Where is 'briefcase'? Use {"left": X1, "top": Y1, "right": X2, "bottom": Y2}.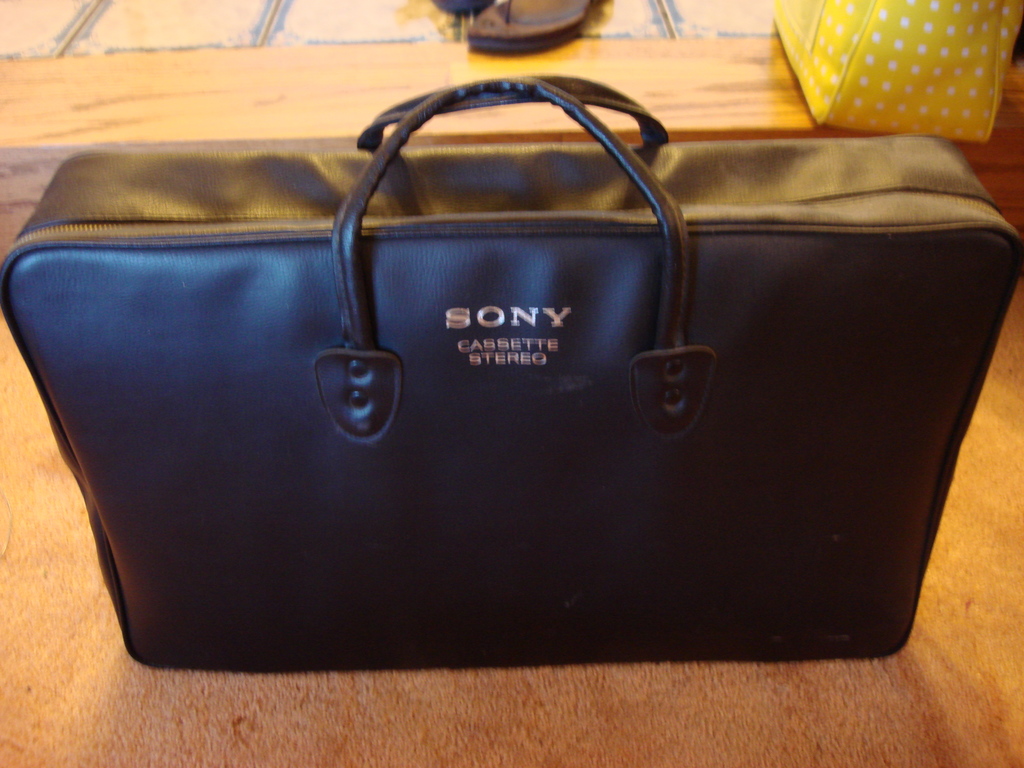
{"left": 0, "top": 60, "right": 1023, "bottom": 682}.
